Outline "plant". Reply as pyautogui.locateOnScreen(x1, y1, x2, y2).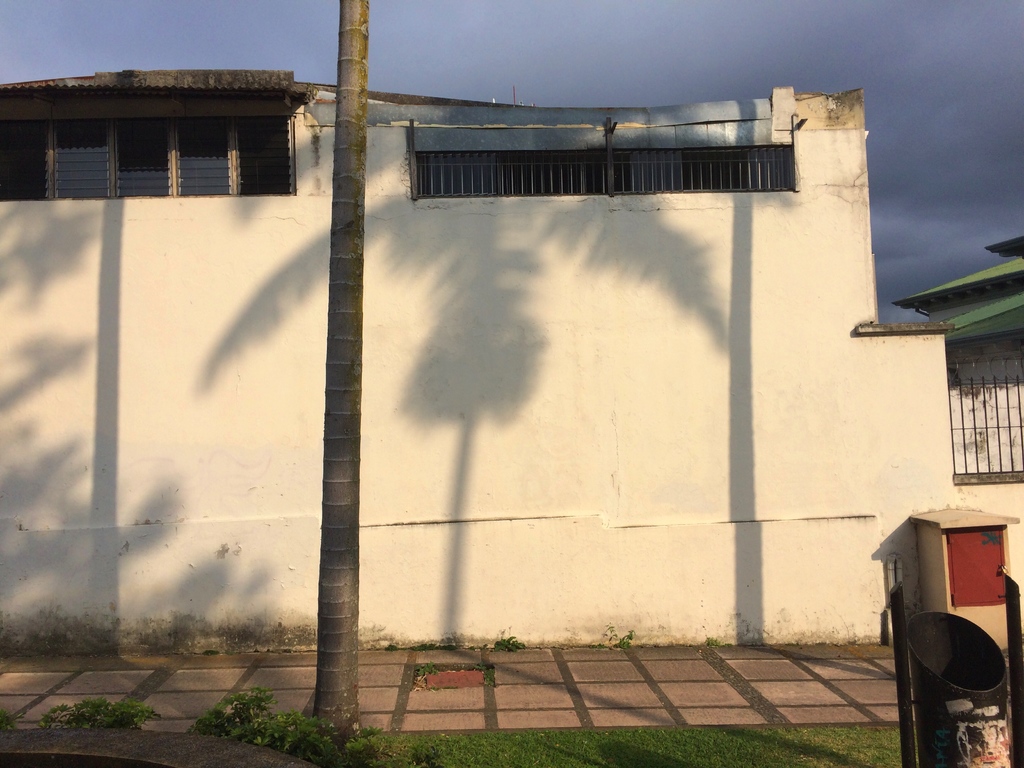
pyautogui.locateOnScreen(33, 698, 161, 729).
